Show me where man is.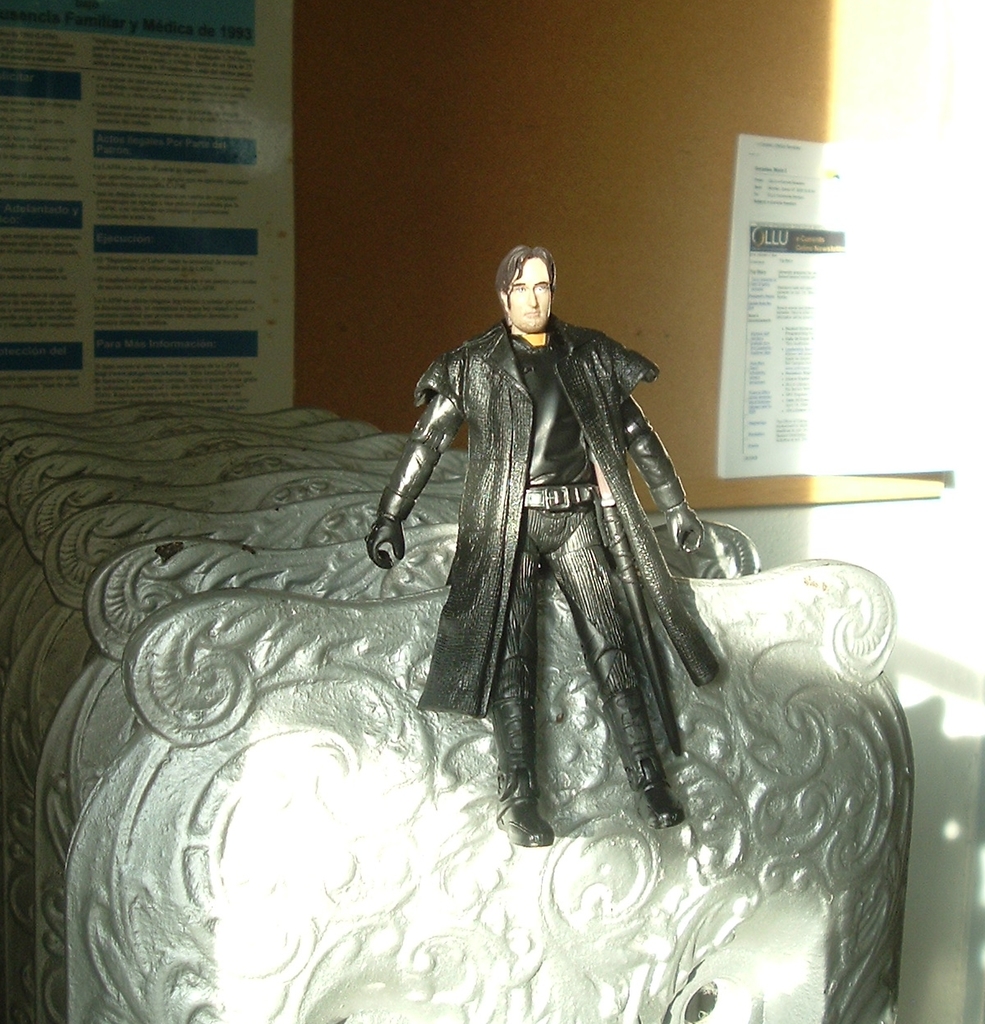
man is at detection(371, 206, 759, 871).
